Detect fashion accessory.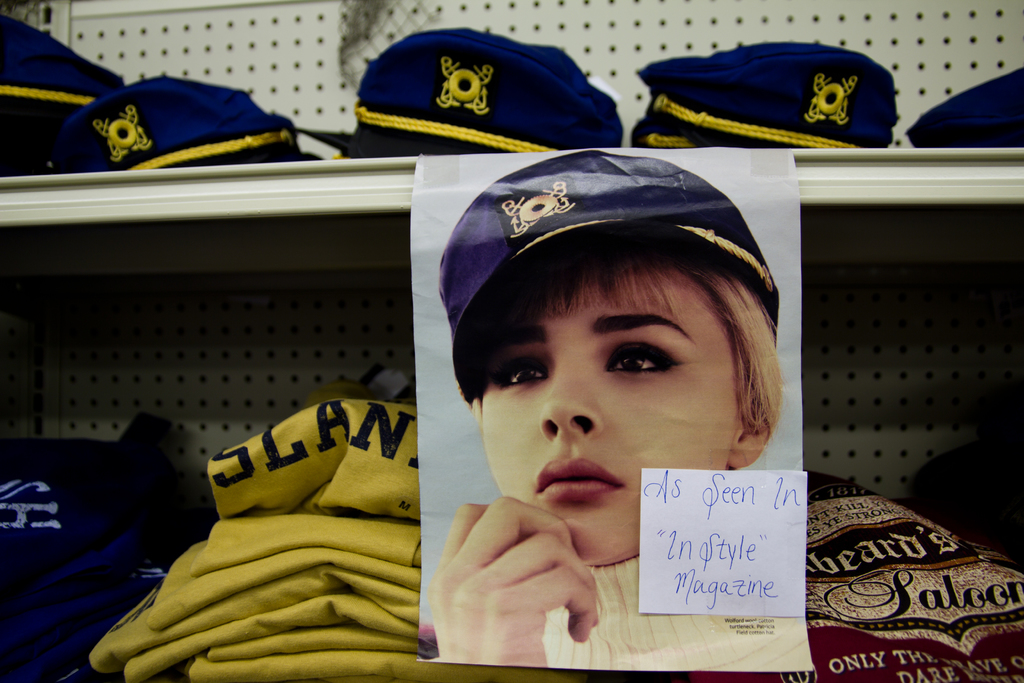
Detected at <box>299,23,624,154</box>.
